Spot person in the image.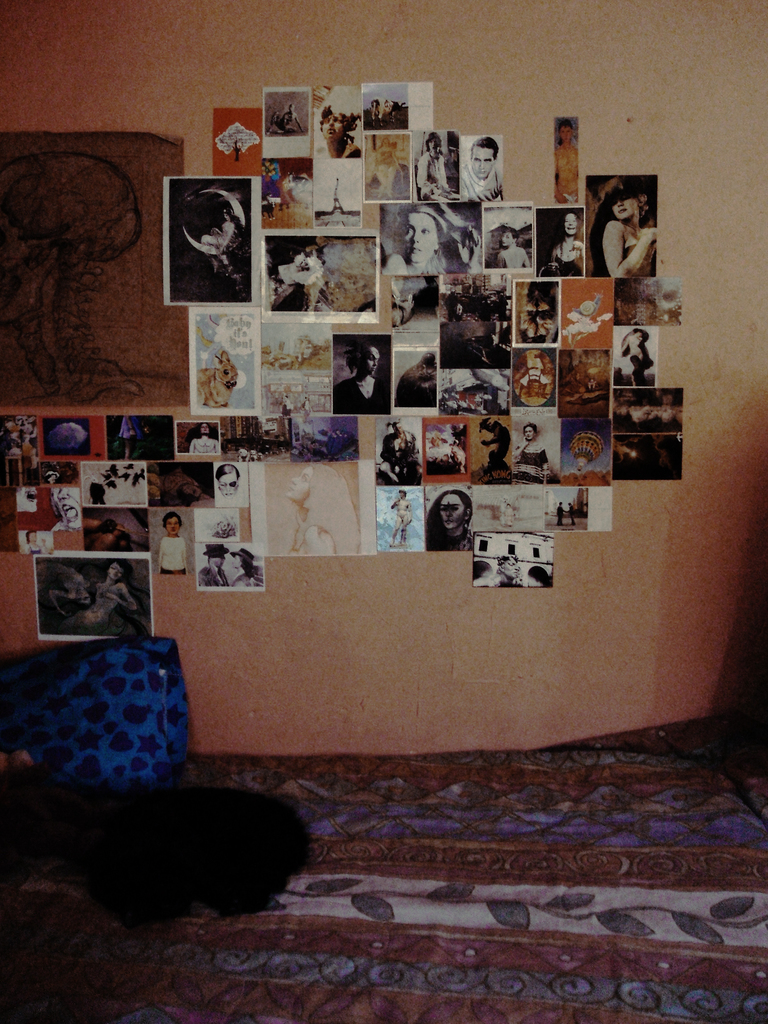
person found at box=[265, 102, 305, 136].
